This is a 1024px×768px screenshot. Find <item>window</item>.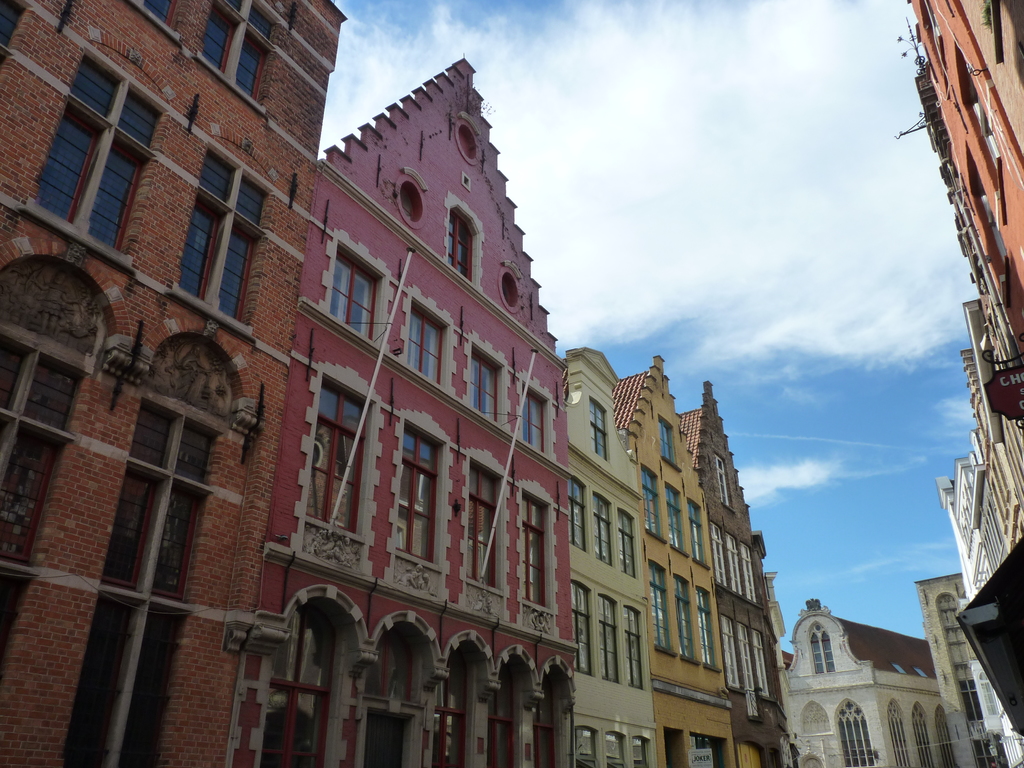
Bounding box: [left=589, top=394, right=609, bottom=463].
